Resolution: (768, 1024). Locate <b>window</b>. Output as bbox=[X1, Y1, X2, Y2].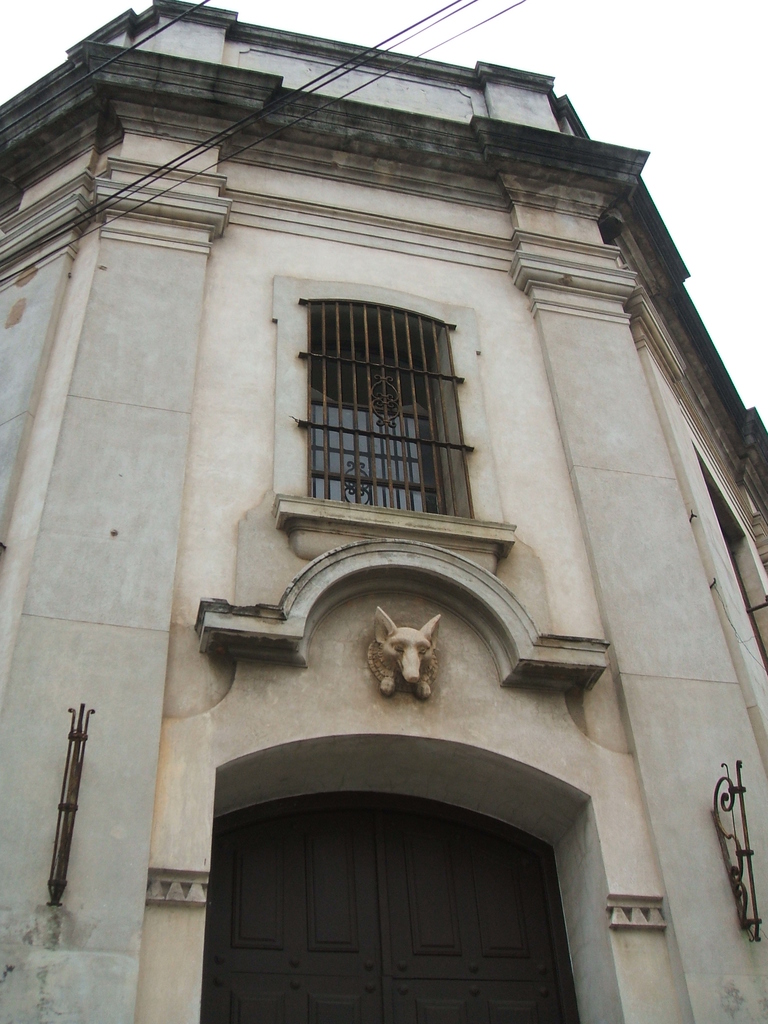
bbox=[313, 305, 474, 519].
